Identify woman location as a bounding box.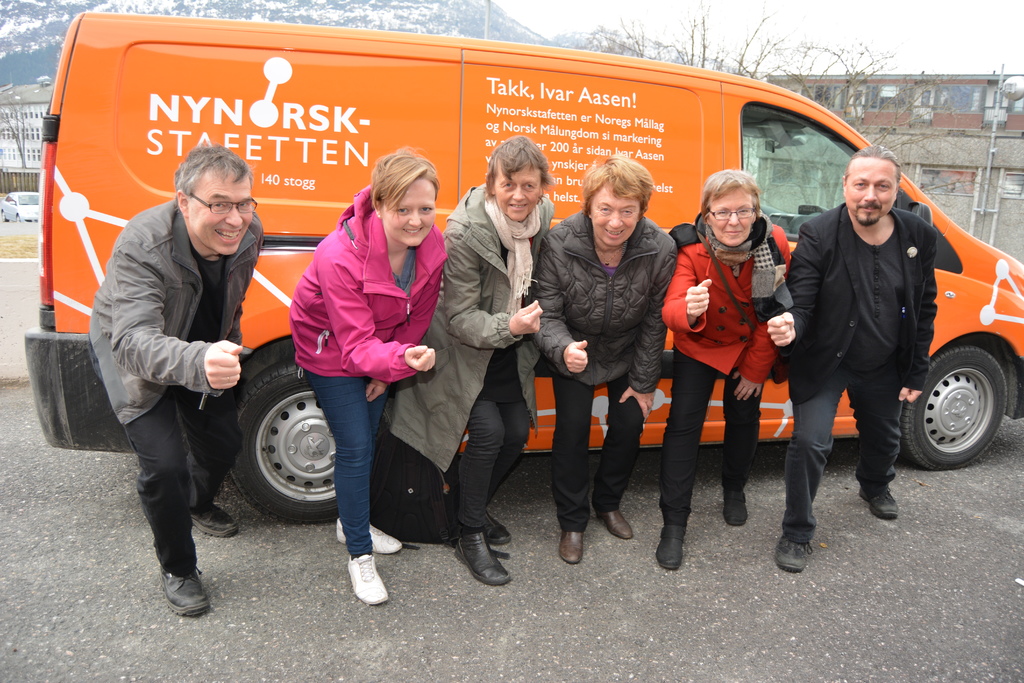
BBox(532, 152, 682, 566).
